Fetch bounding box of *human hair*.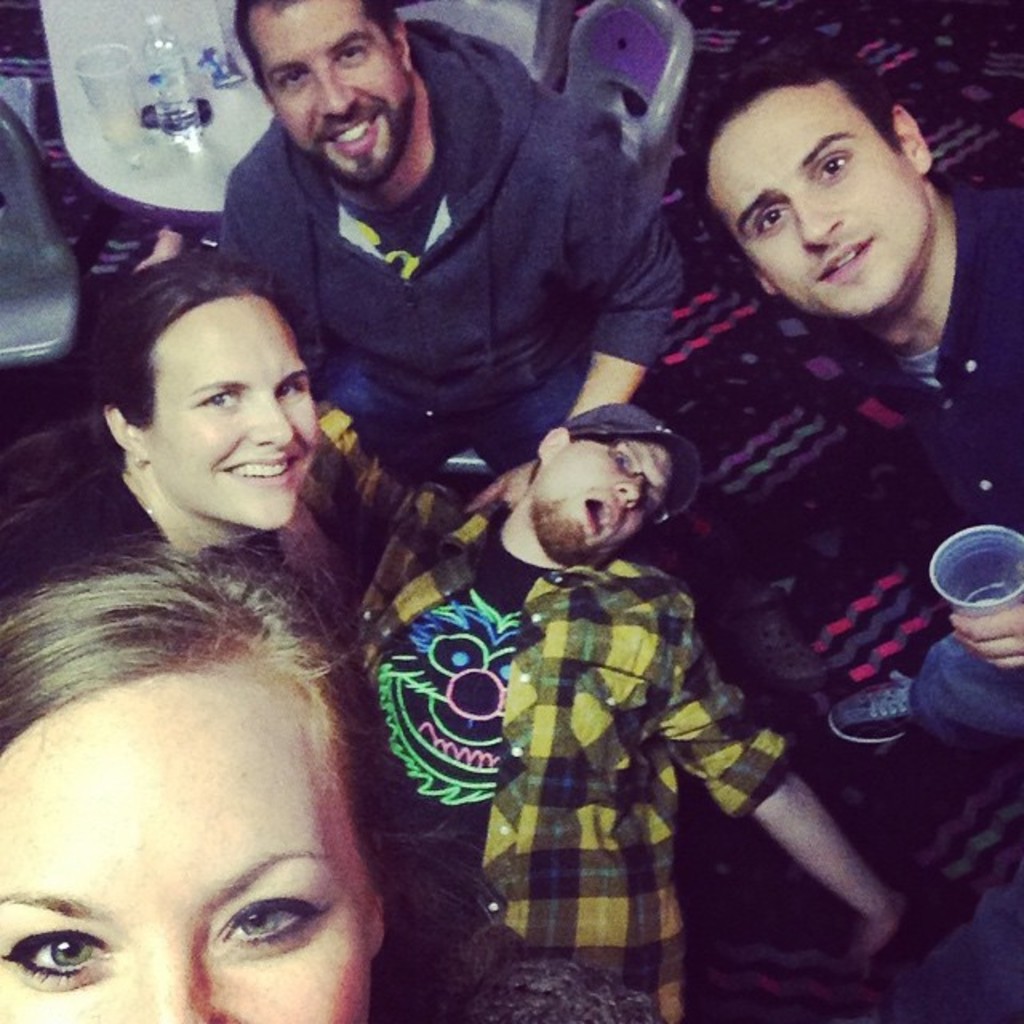
Bbox: (x1=234, y1=0, x2=405, y2=102).
